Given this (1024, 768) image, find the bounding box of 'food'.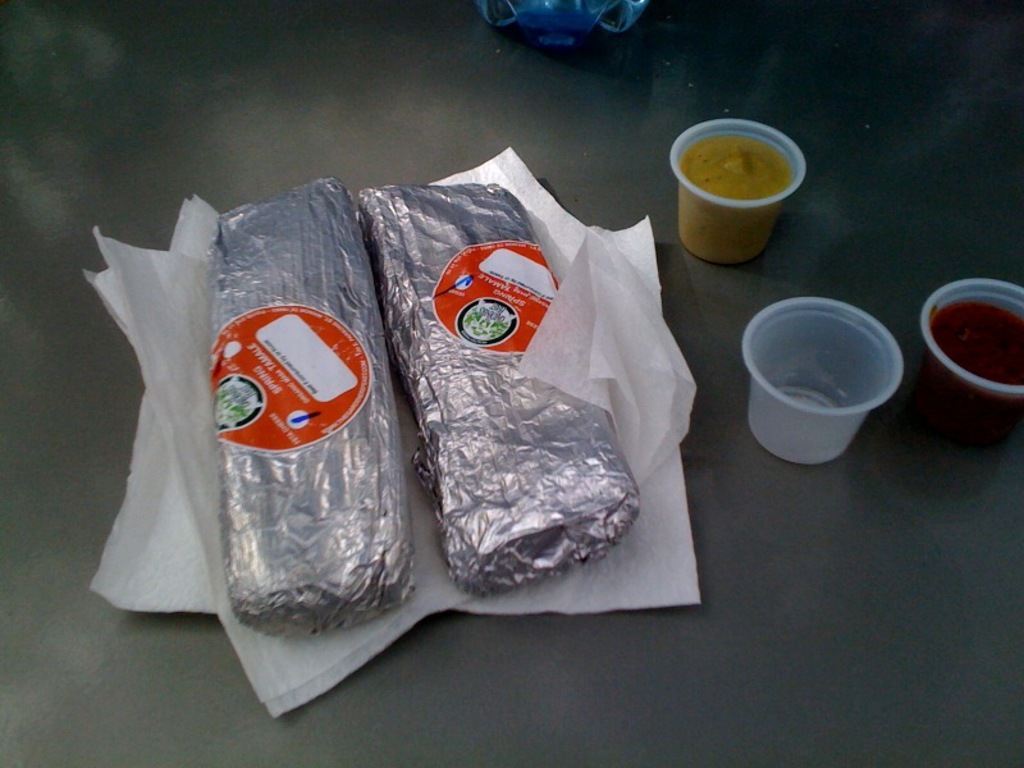
666/122/804/246.
